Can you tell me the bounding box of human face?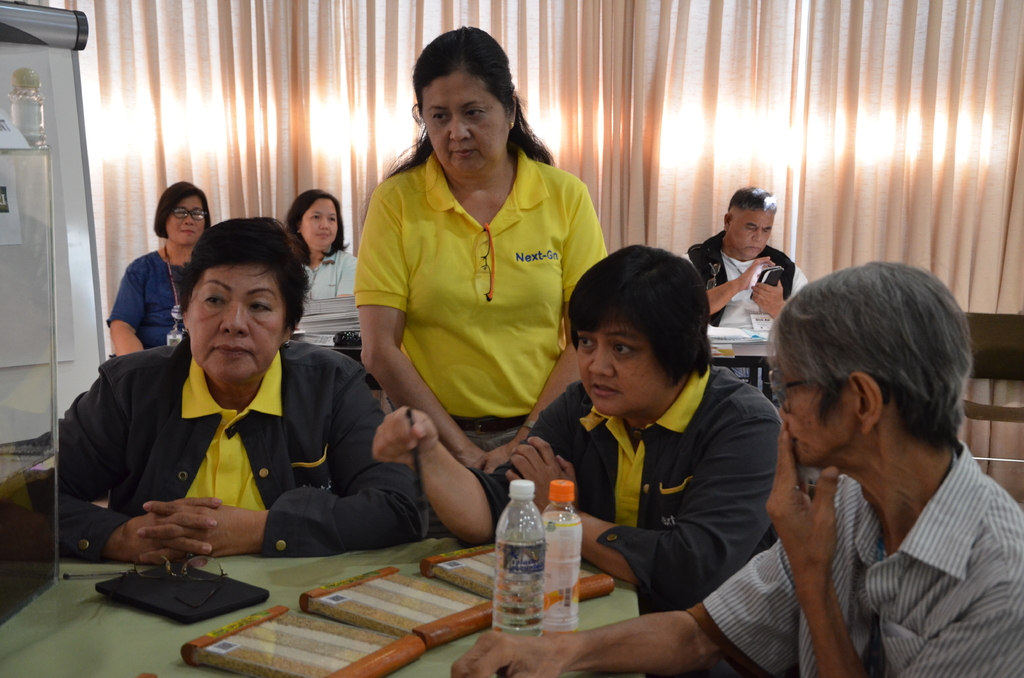
{"left": 727, "top": 209, "right": 774, "bottom": 256}.
